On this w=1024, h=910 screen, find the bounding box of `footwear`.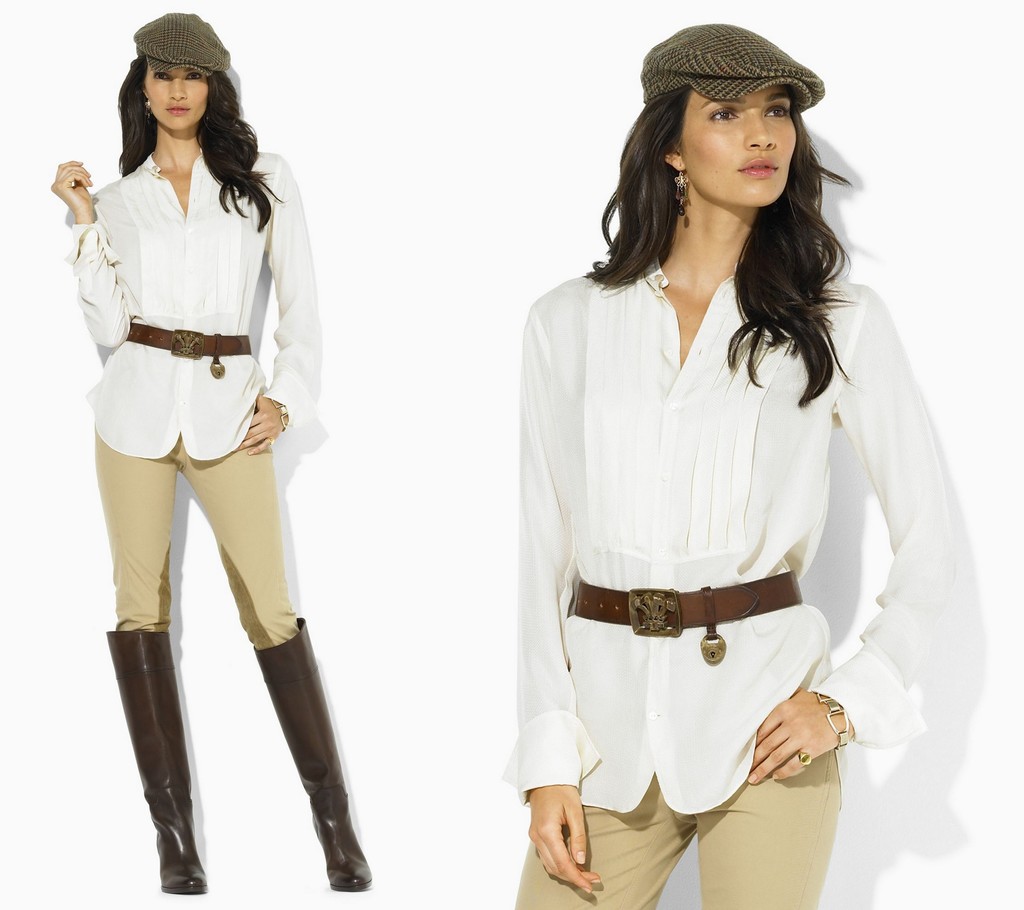
Bounding box: (252, 615, 373, 891).
